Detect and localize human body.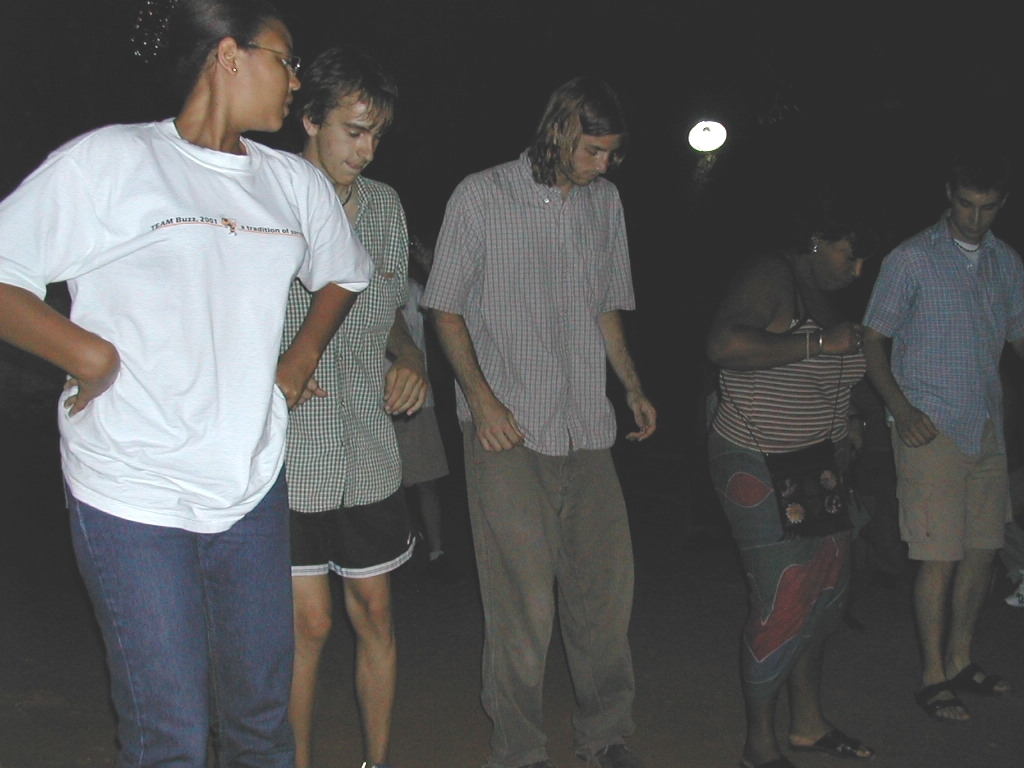
Localized at box=[704, 204, 874, 767].
